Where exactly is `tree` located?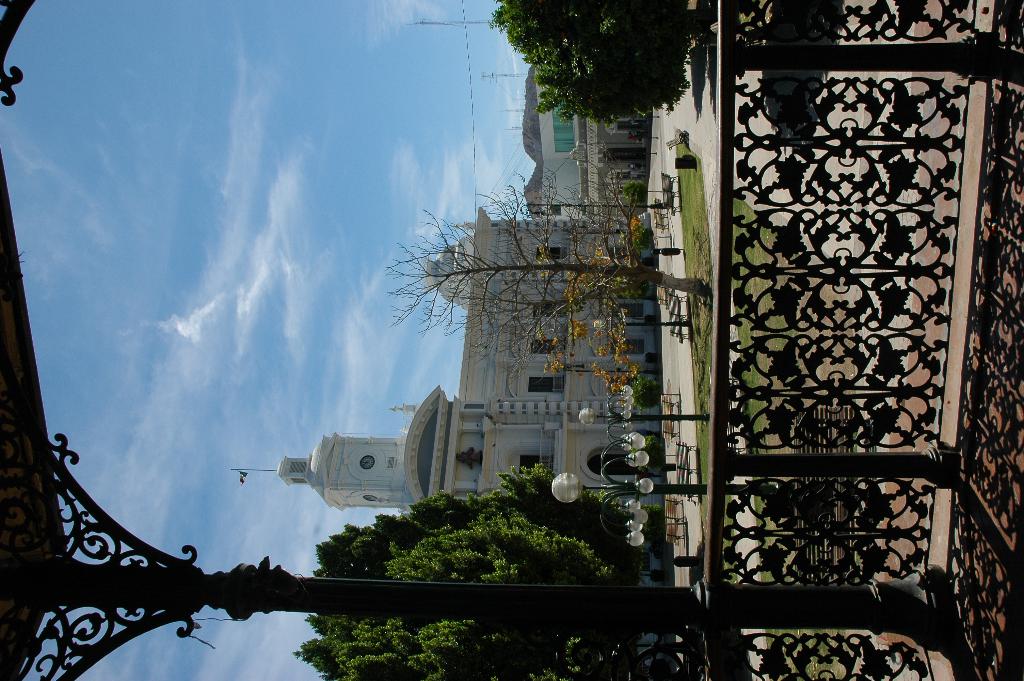
Its bounding box is bbox(384, 170, 707, 373).
